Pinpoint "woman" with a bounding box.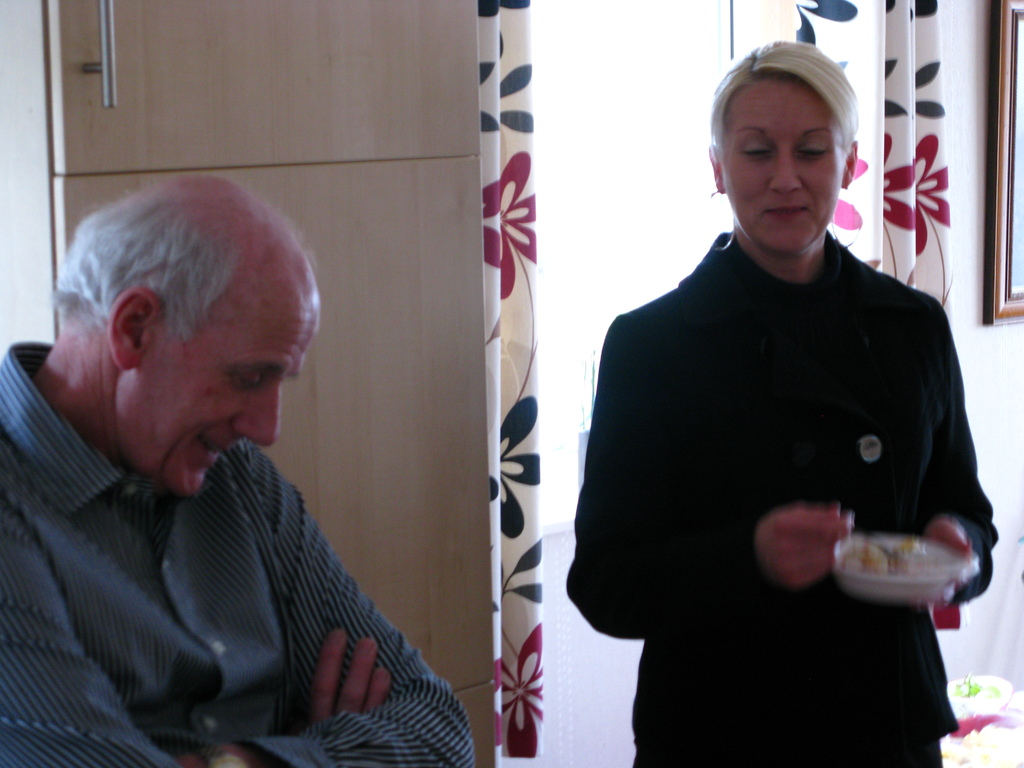
box=[543, 82, 1019, 767].
